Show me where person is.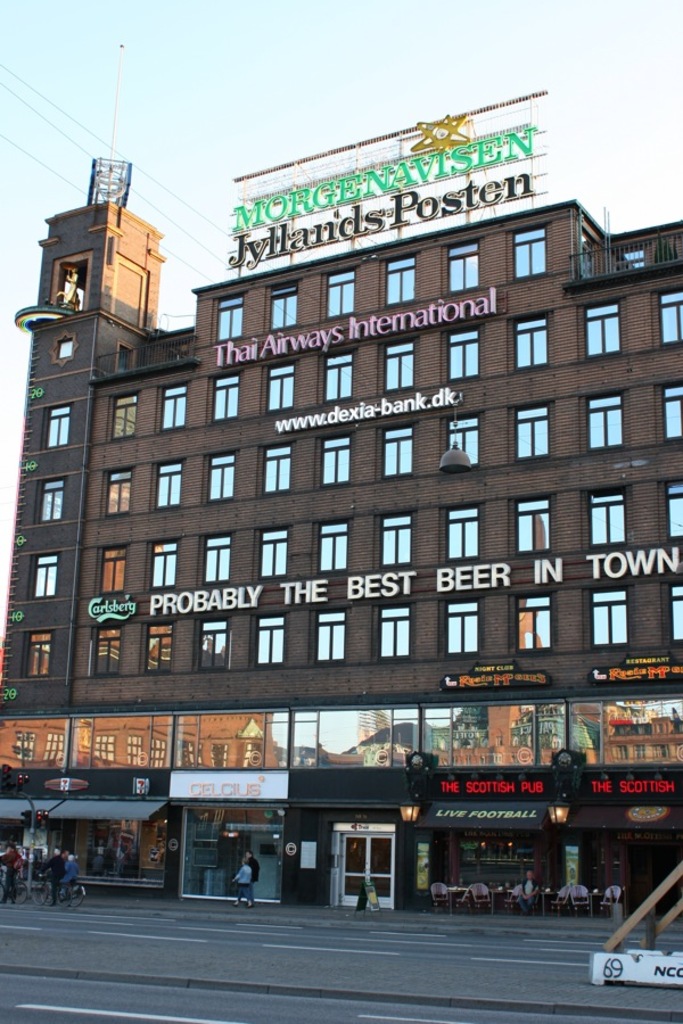
person is at [left=242, top=849, right=258, bottom=897].
